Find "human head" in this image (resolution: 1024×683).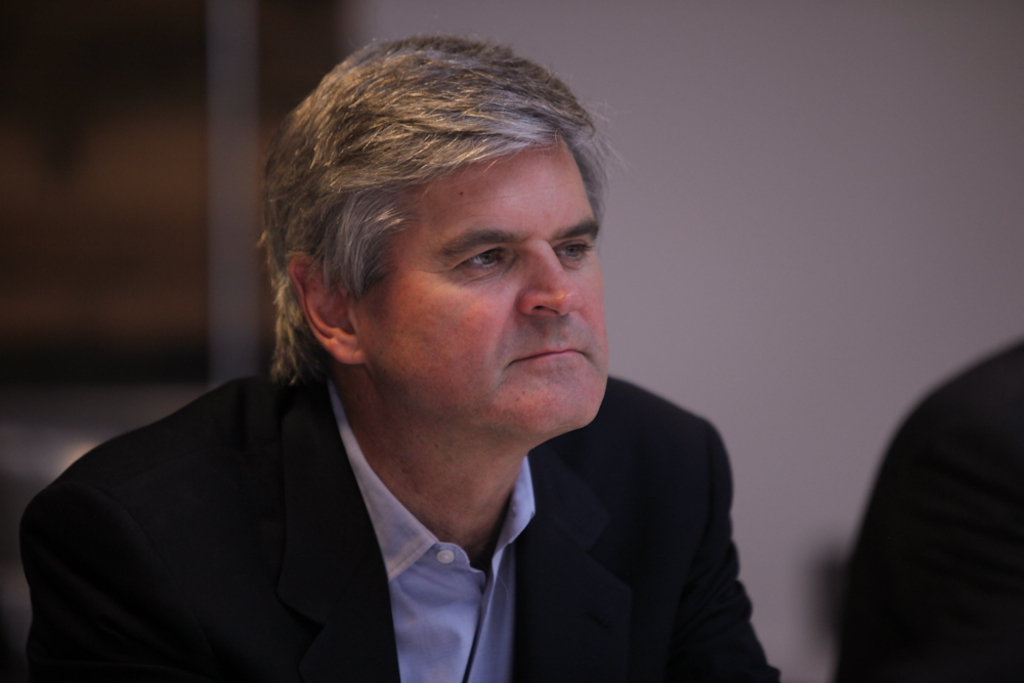
282, 26, 613, 405.
